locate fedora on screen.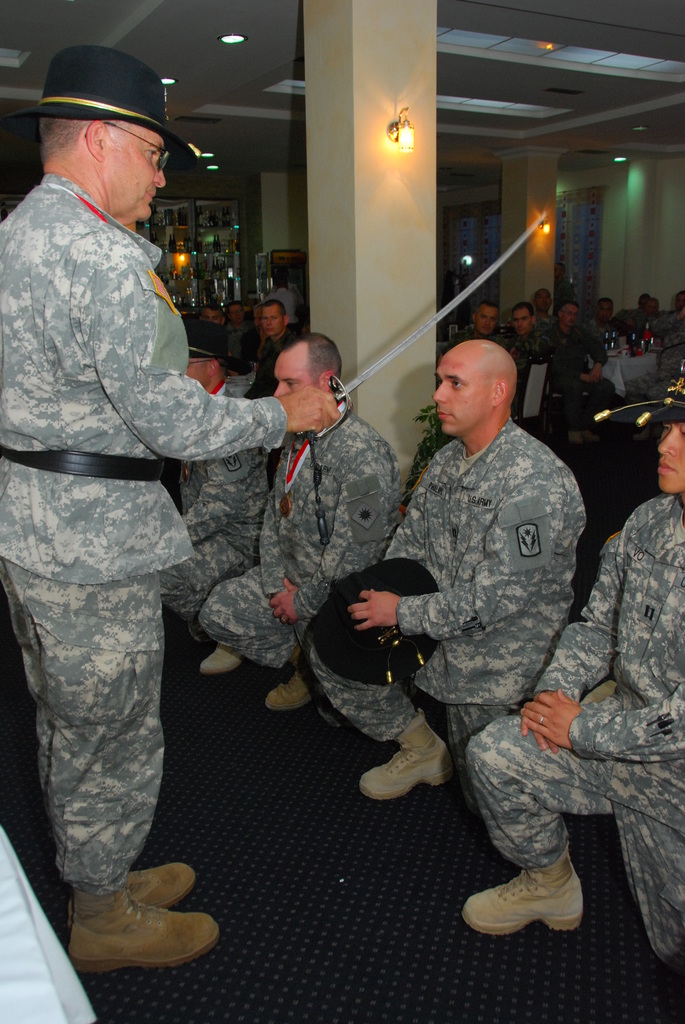
On screen at region(22, 41, 184, 147).
